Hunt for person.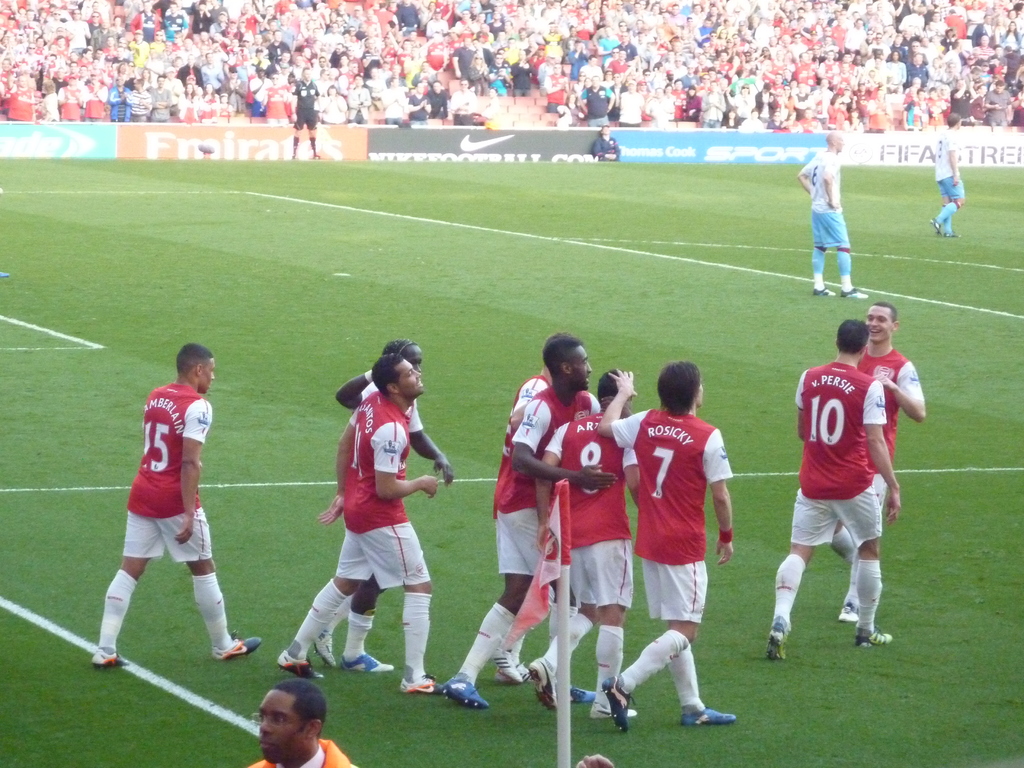
Hunted down at (x1=528, y1=371, x2=635, y2=719).
